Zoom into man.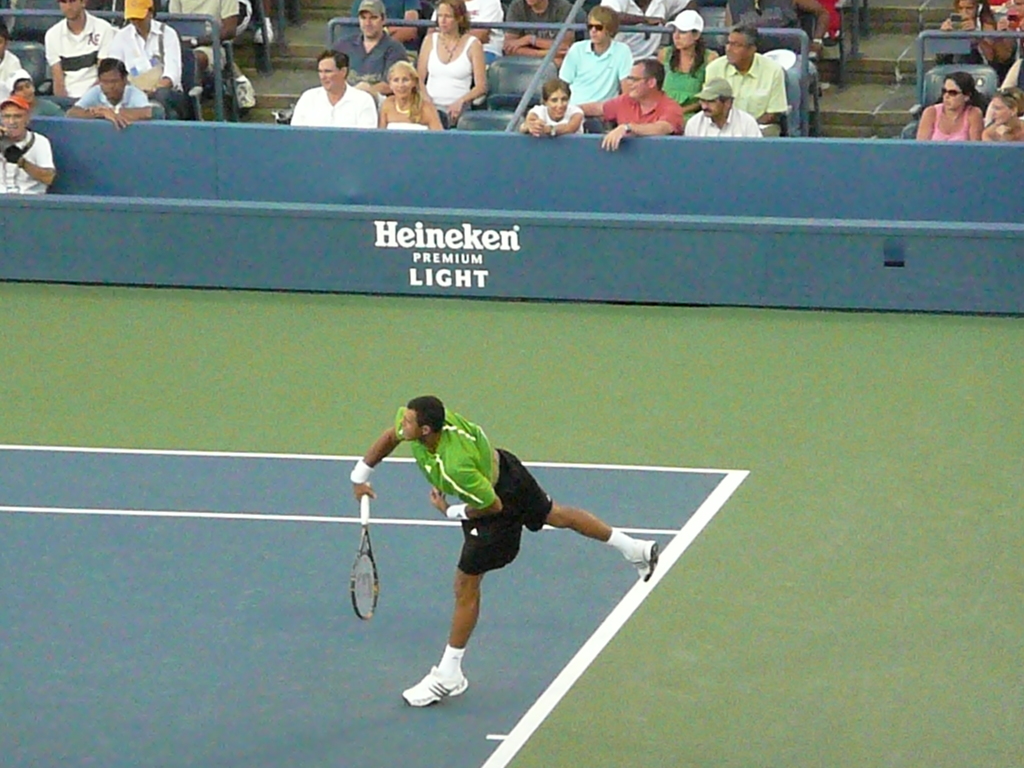
Zoom target: bbox=[44, 0, 116, 115].
